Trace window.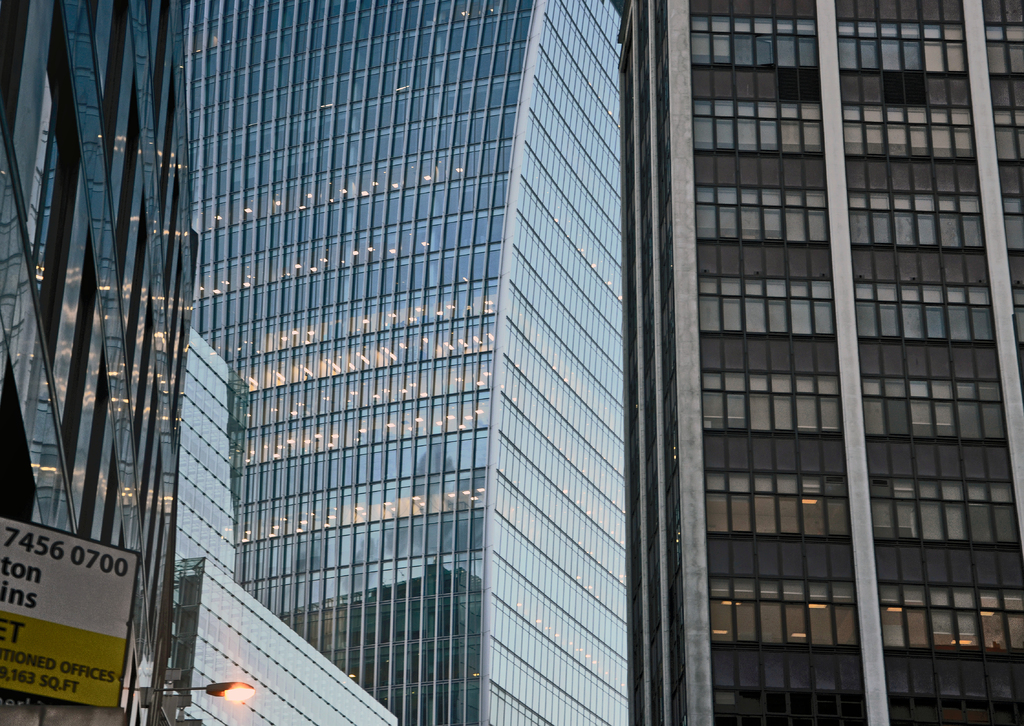
Traced to rect(709, 686, 865, 725).
